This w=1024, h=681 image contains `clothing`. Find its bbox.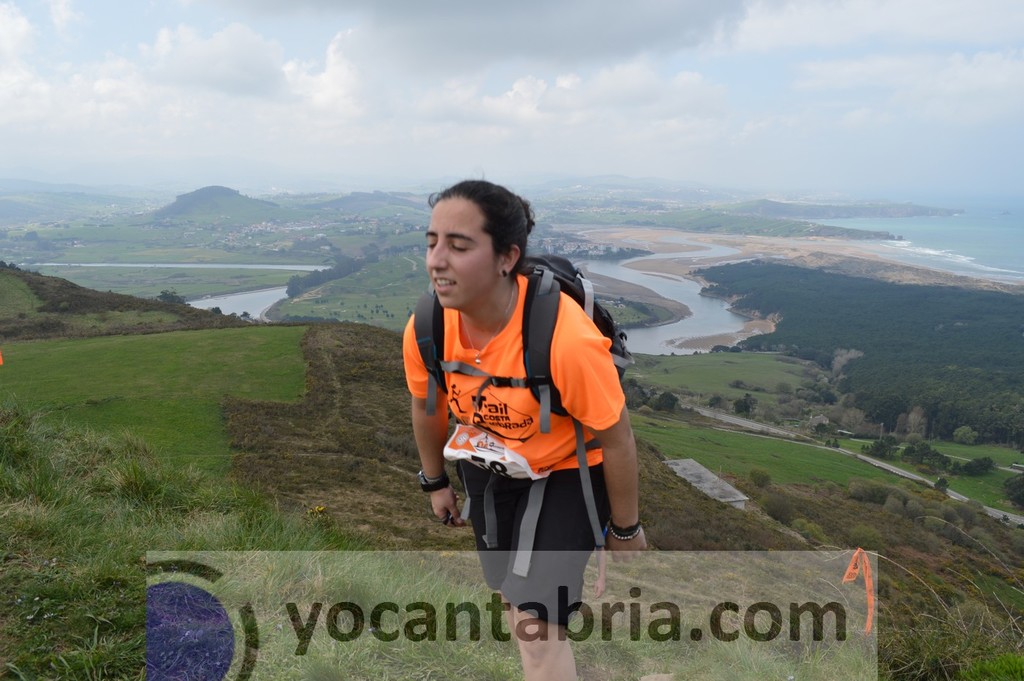
{"left": 411, "top": 263, "right": 630, "bottom": 601}.
